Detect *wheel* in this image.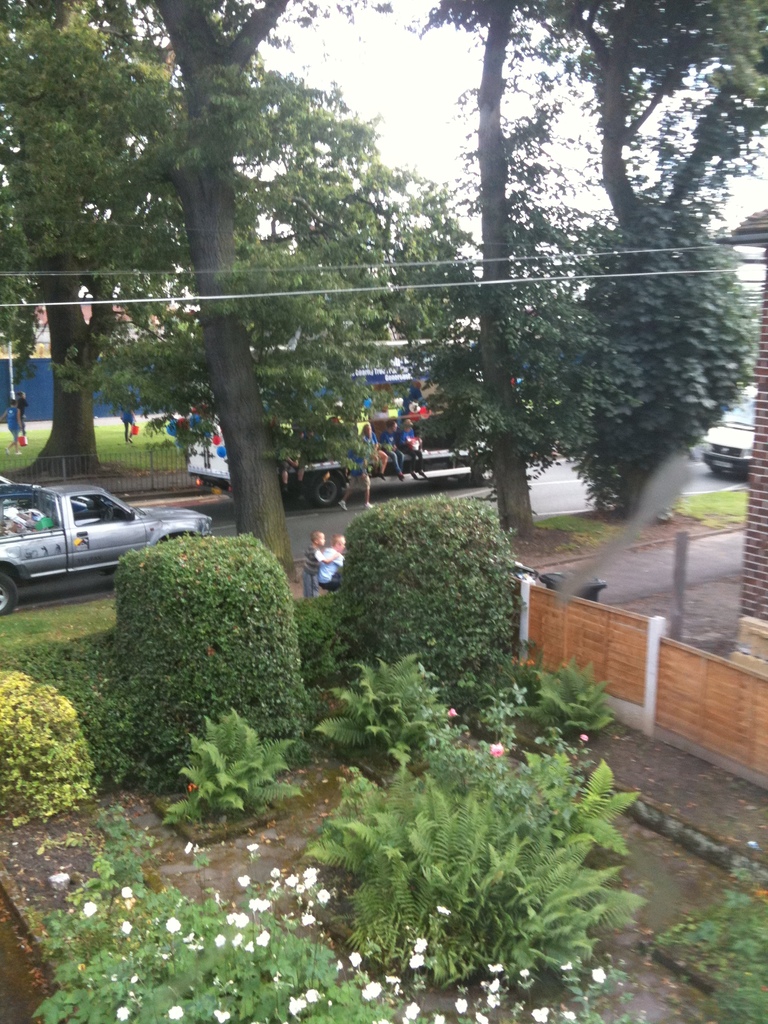
Detection: l=707, t=462, r=721, b=474.
